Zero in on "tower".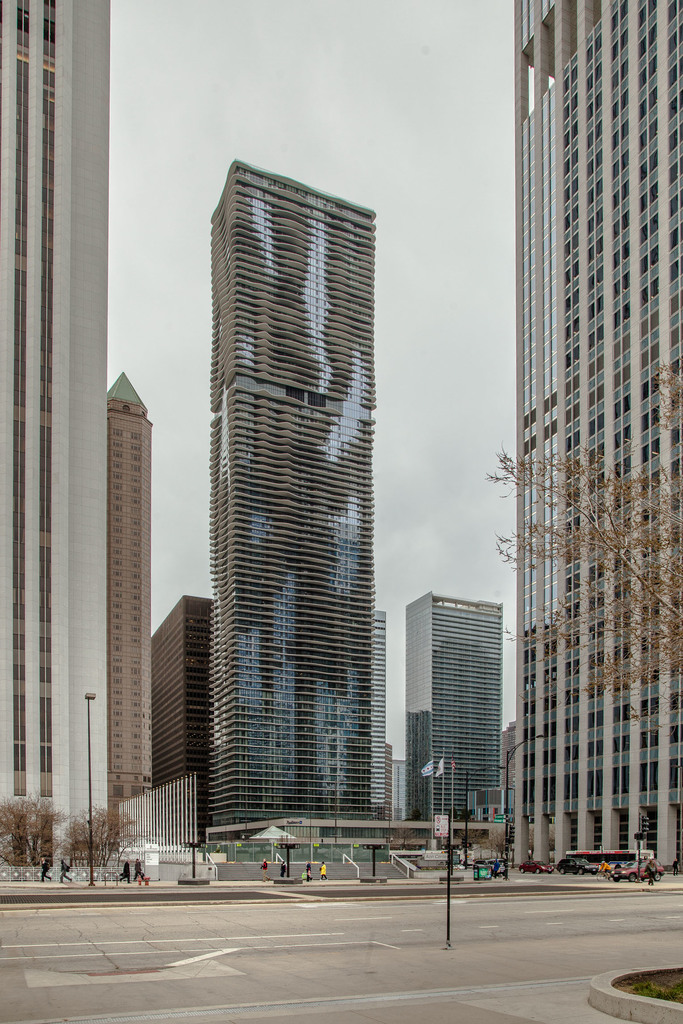
Zeroed in: crop(108, 377, 154, 858).
